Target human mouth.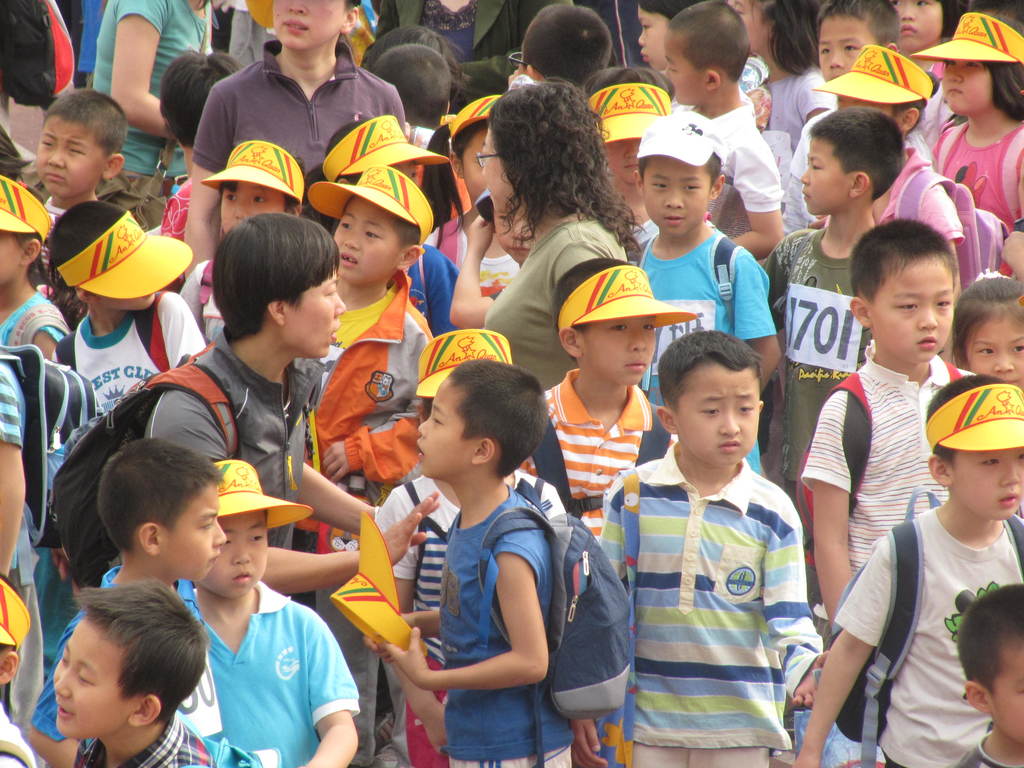
Target region: (1004,379,1020,383).
